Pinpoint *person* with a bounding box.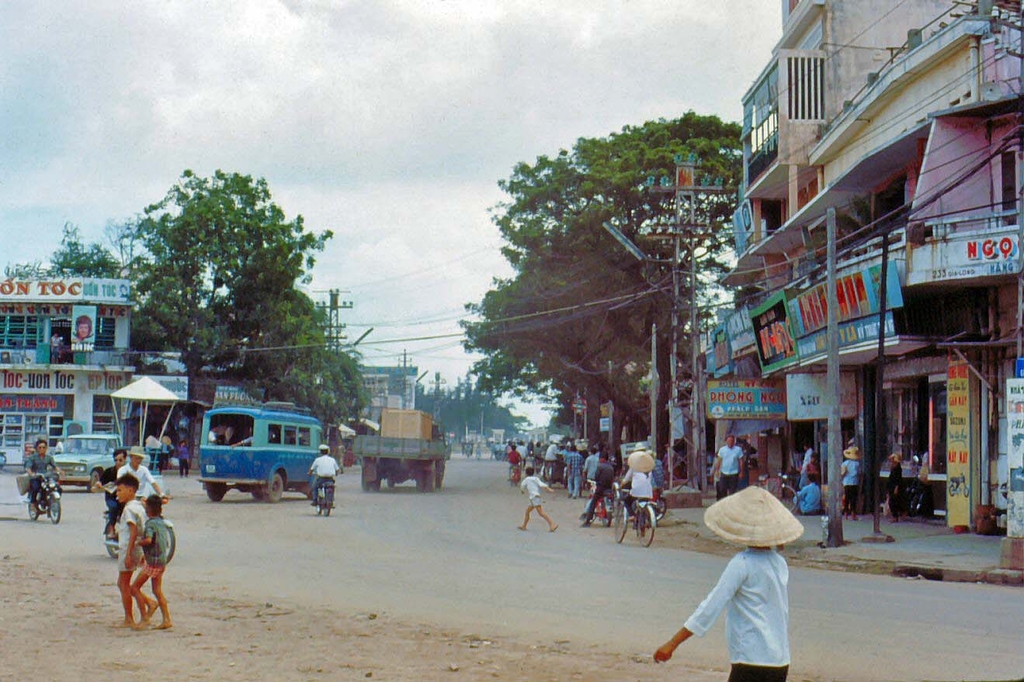
[655,479,814,681].
